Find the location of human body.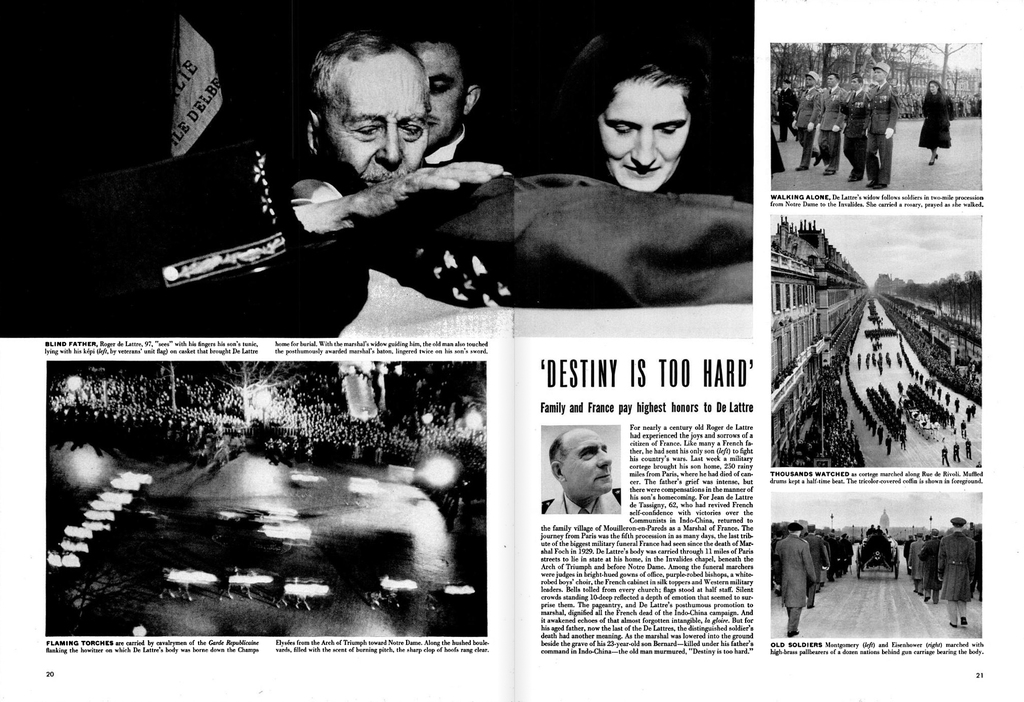
Location: <box>874,529,883,535</box>.
